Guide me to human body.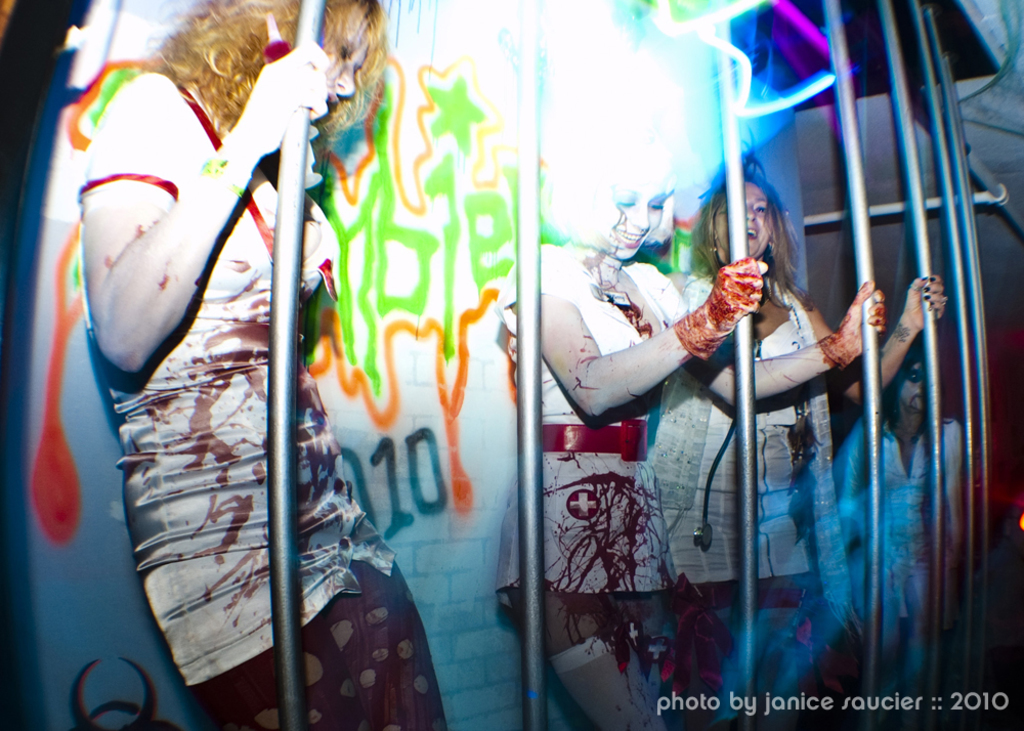
Guidance: 493, 240, 892, 730.
